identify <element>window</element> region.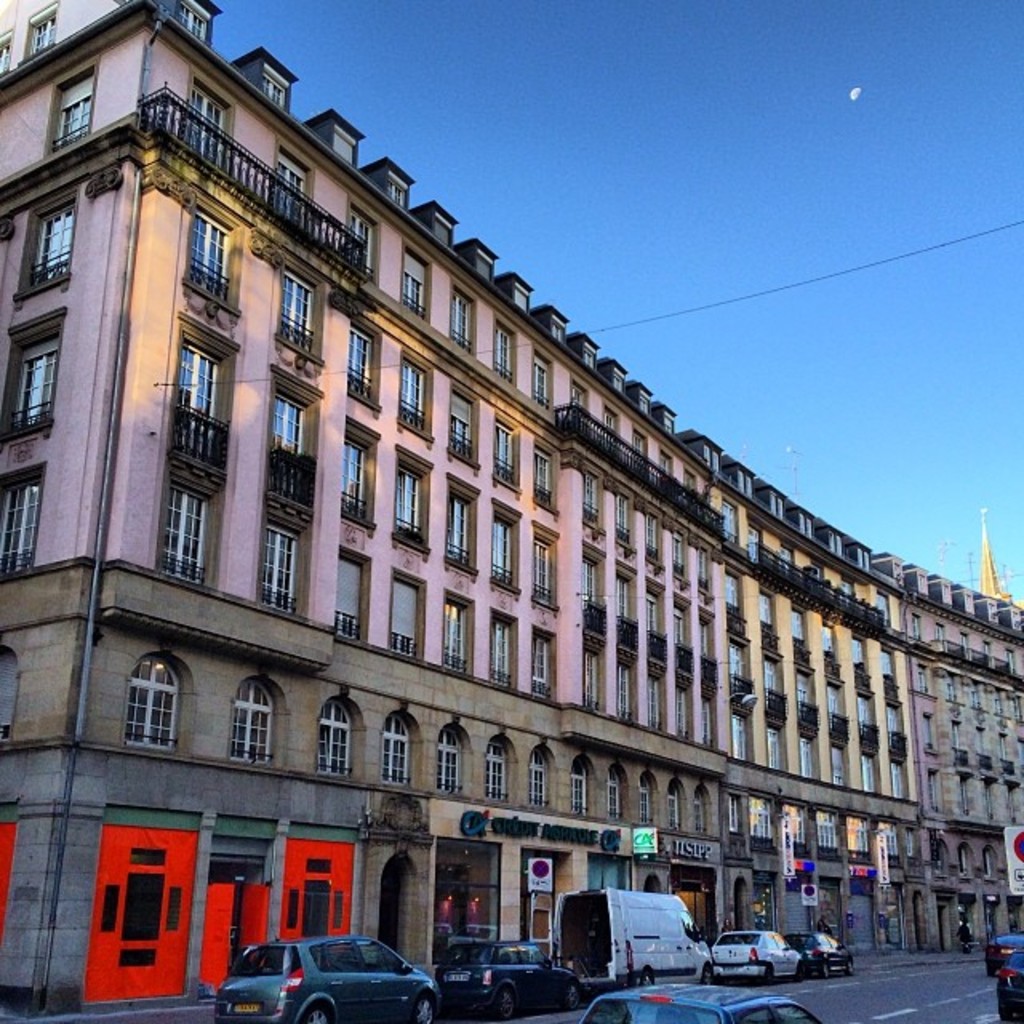
Region: x1=376 y1=712 x2=410 y2=784.
